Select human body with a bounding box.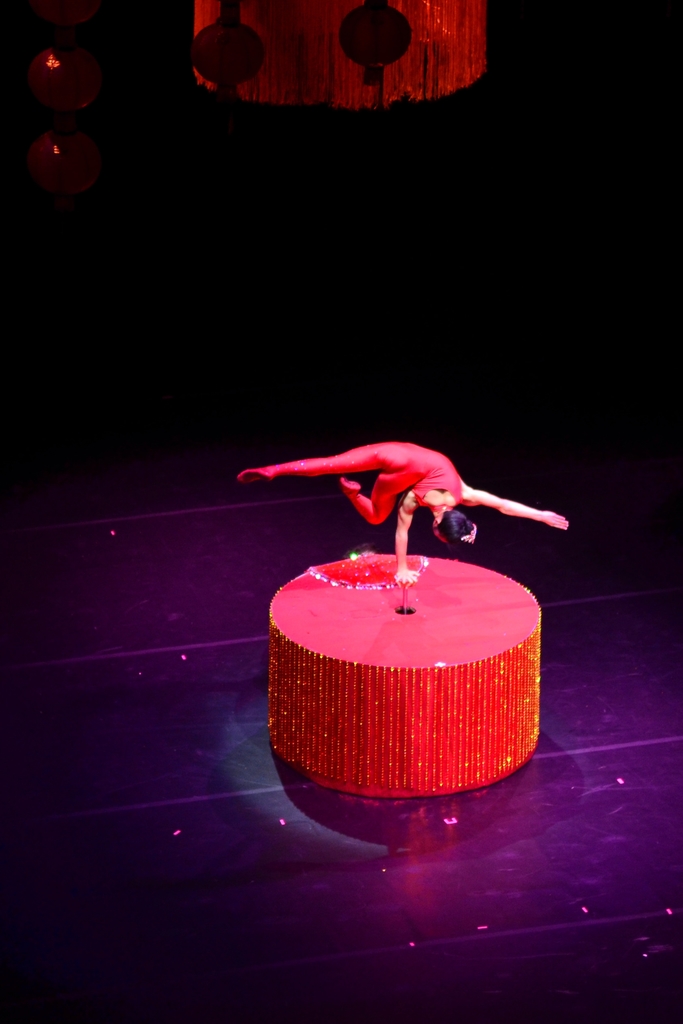
box=[217, 438, 572, 590].
